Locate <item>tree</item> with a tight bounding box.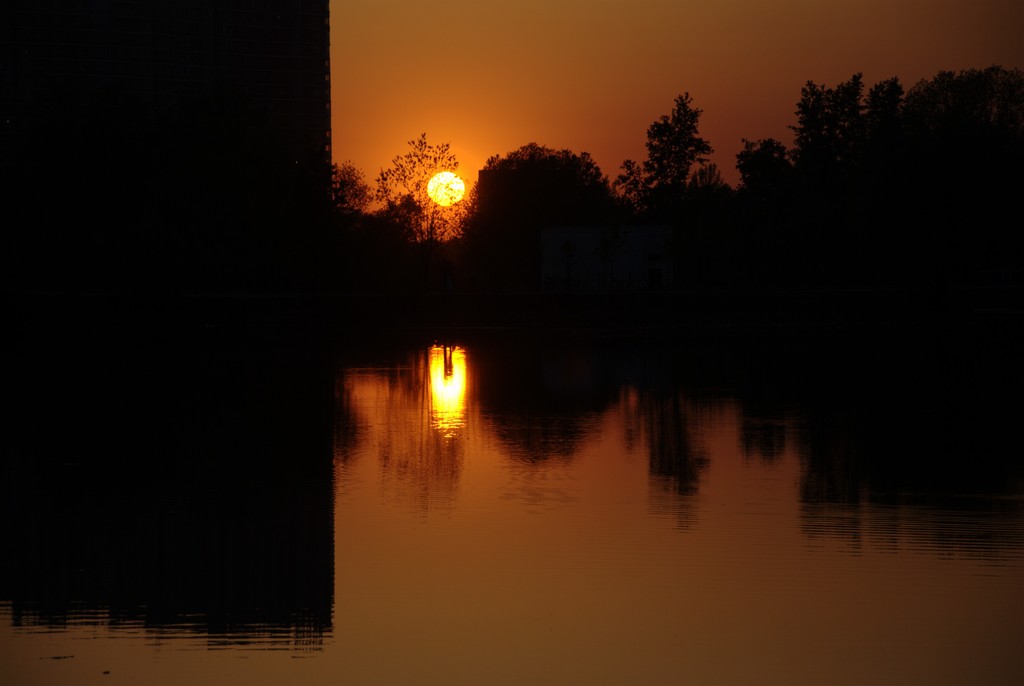
(334,136,461,246).
